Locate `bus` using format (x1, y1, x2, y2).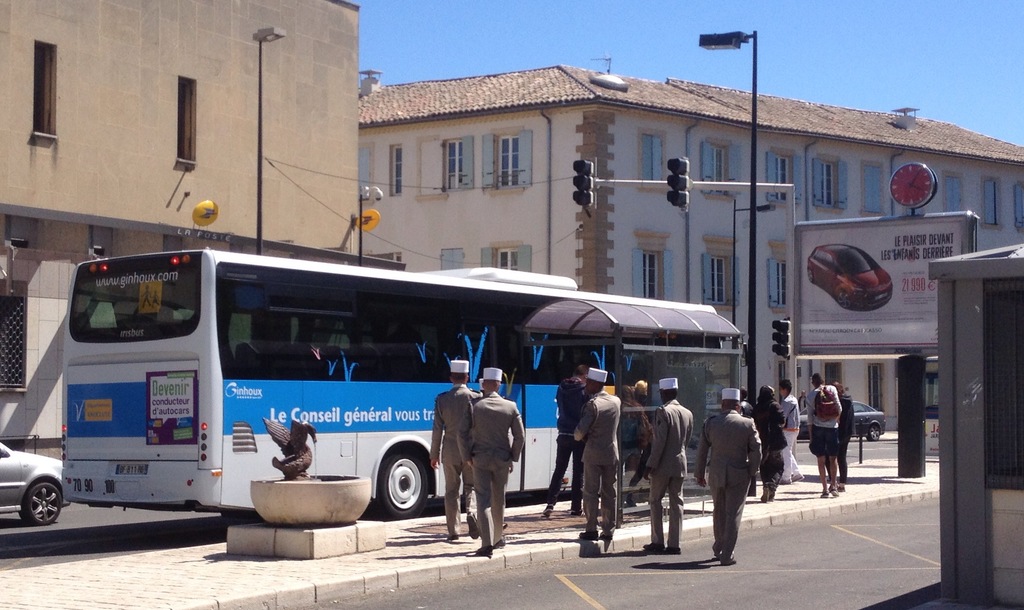
(58, 244, 721, 520).
